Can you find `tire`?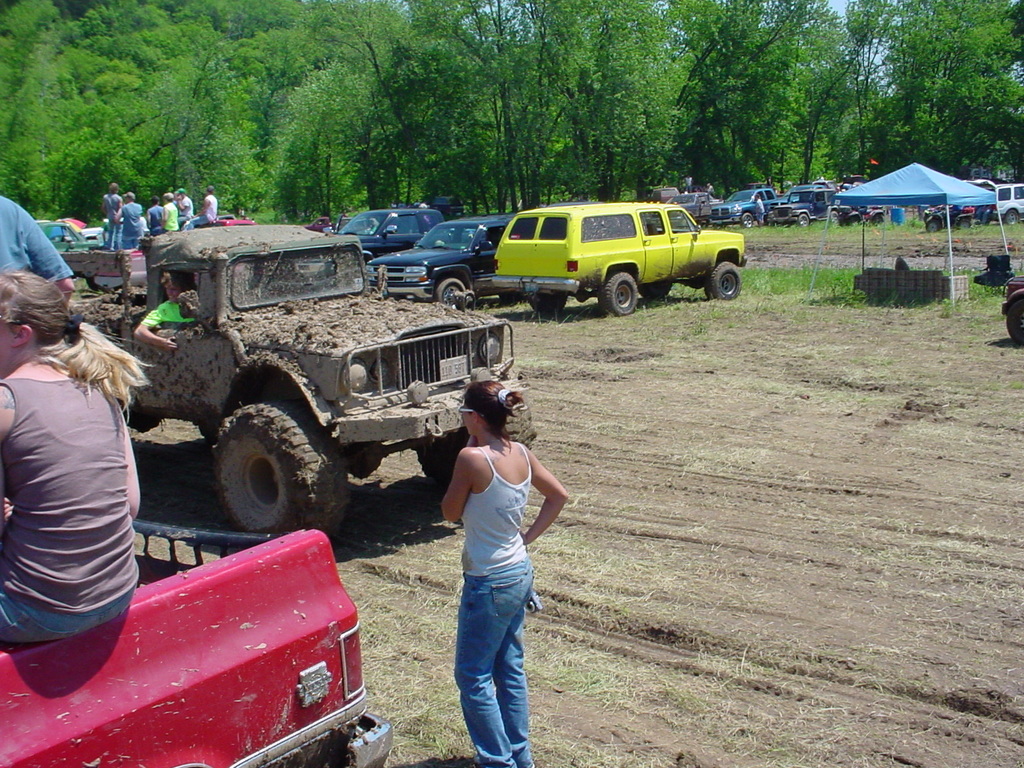
Yes, bounding box: <region>1006, 209, 1018, 225</region>.
